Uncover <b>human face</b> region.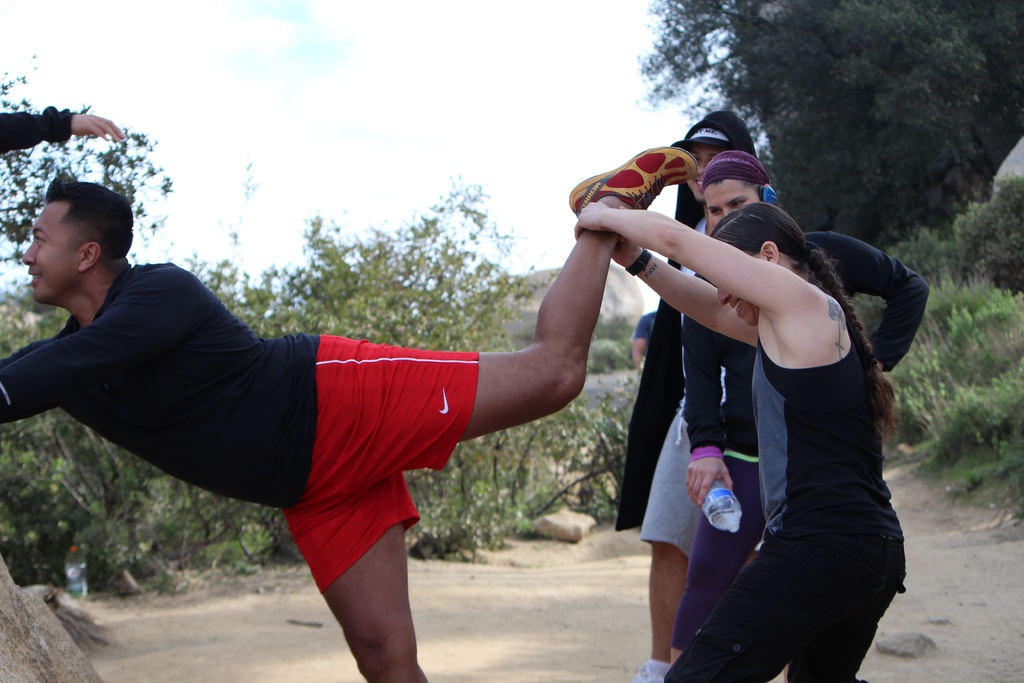
Uncovered: bbox(703, 176, 756, 227).
